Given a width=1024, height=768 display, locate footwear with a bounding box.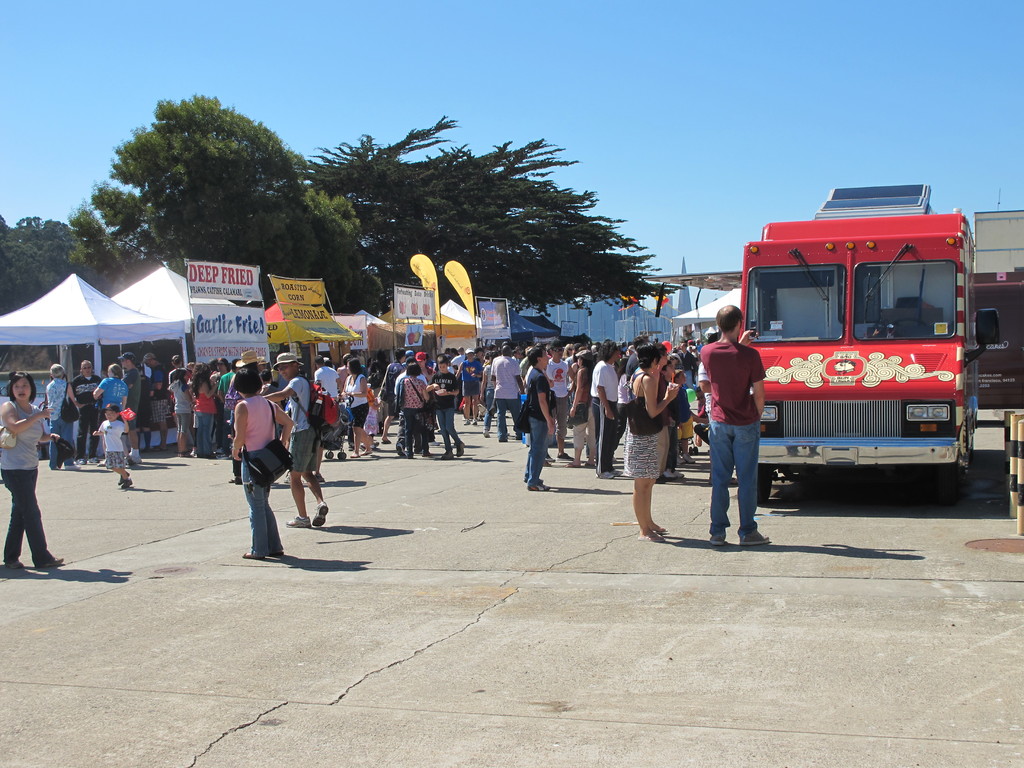
Located: 610 467 623 479.
